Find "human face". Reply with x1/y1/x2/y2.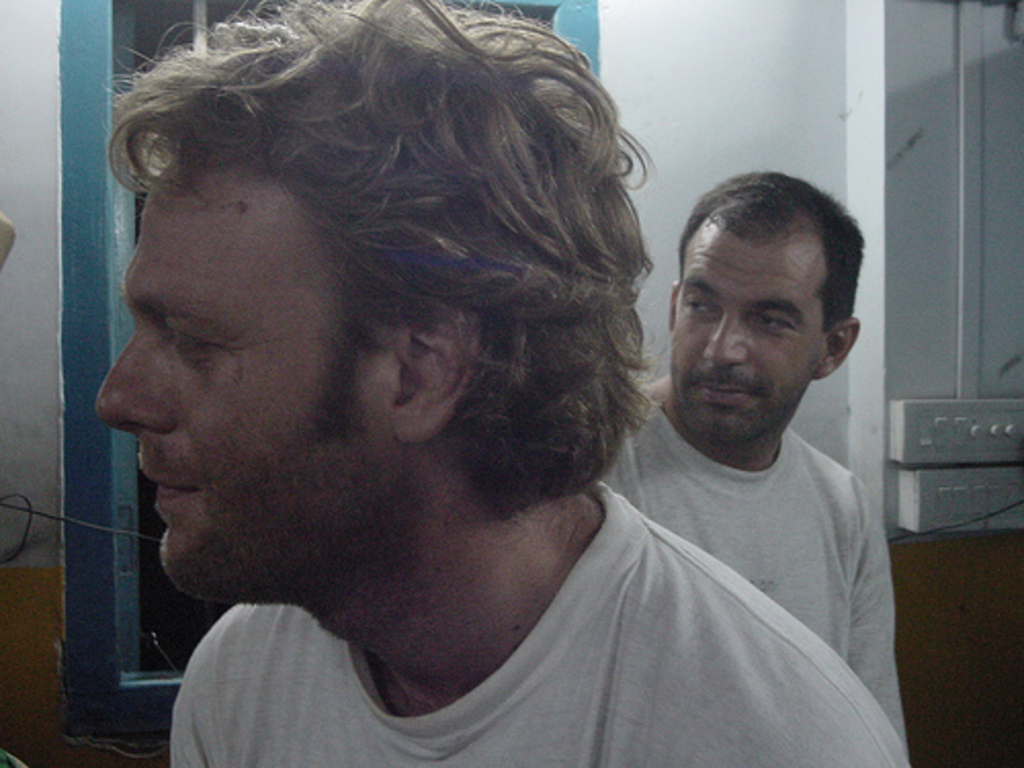
102/152/397/600.
